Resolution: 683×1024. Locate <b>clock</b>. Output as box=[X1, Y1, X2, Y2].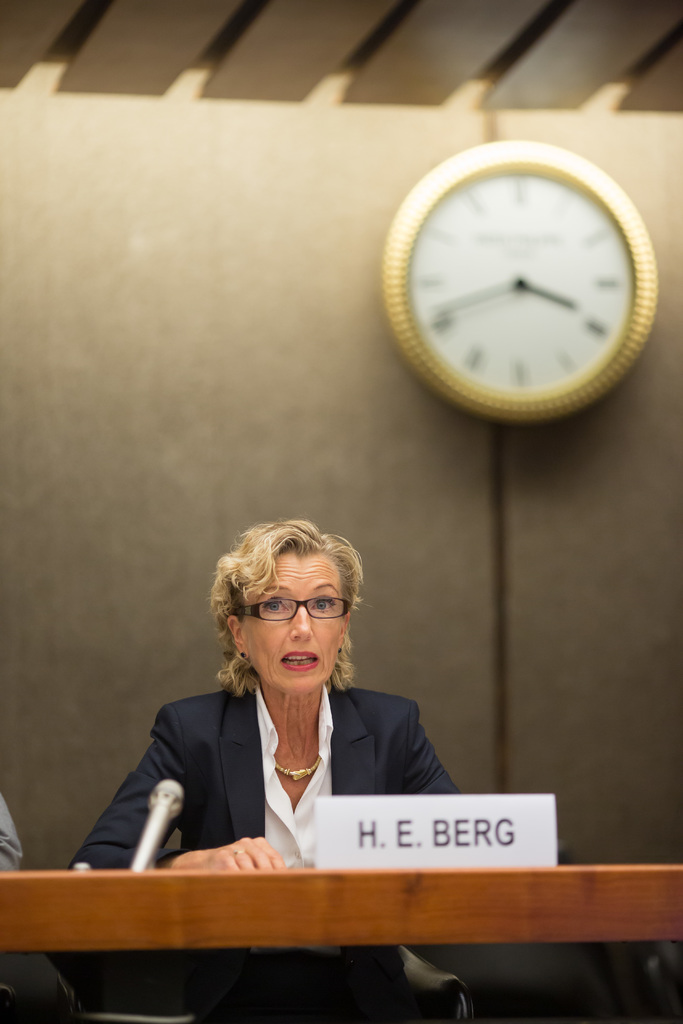
box=[372, 137, 656, 433].
